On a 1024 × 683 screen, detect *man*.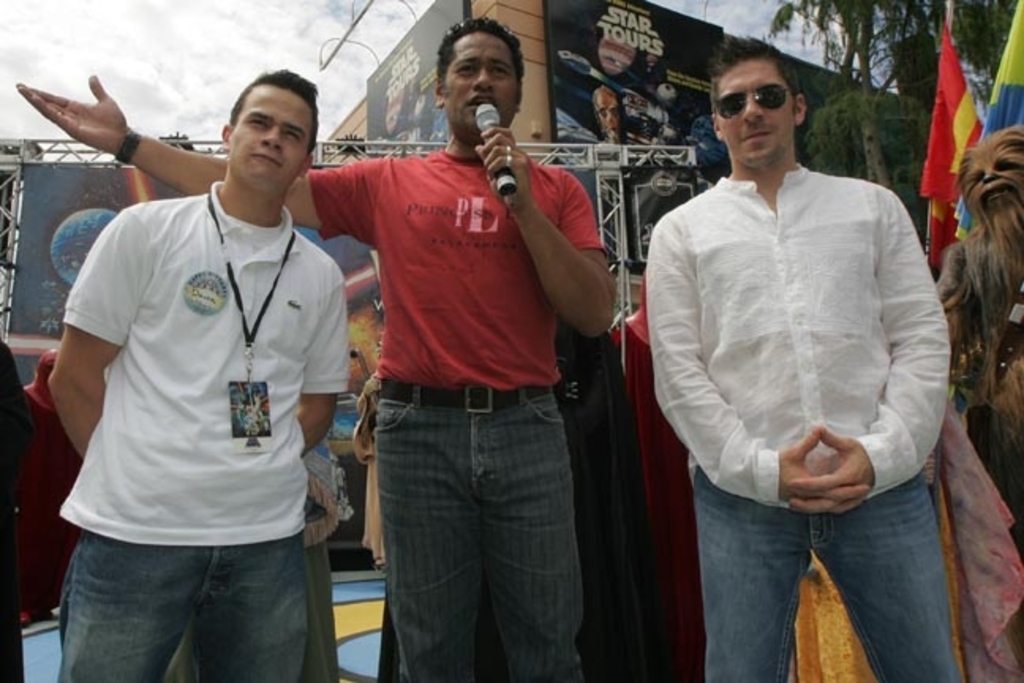
{"left": 47, "top": 62, "right": 351, "bottom": 672}.
